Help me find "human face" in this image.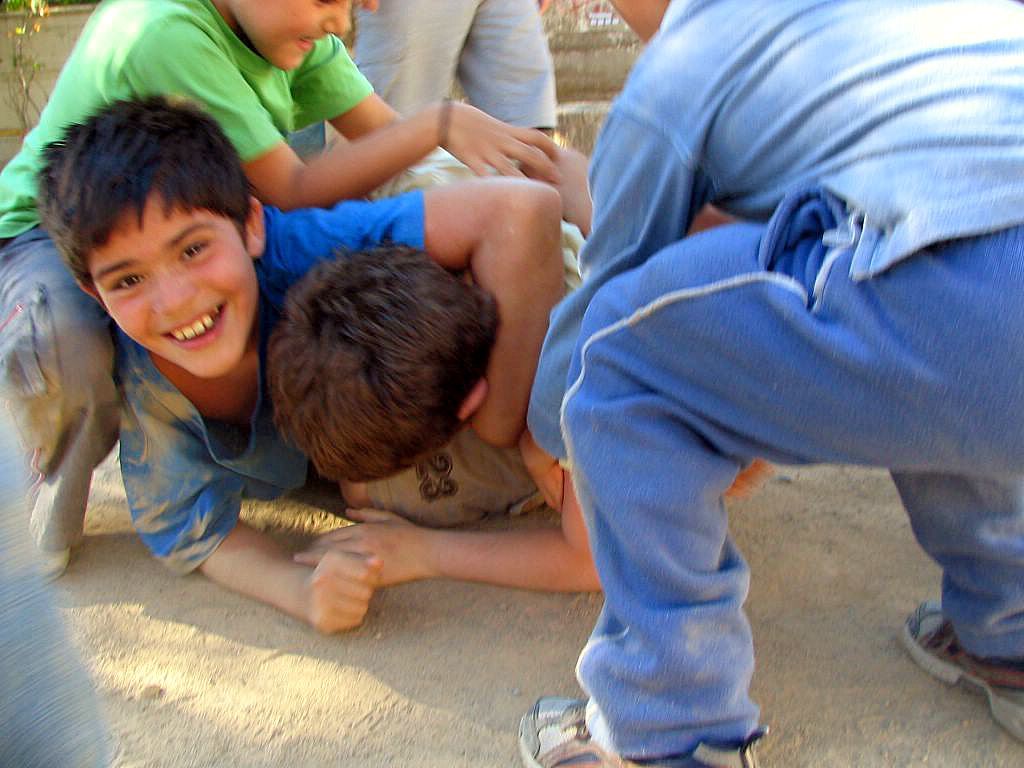
Found it: 608,0,666,36.
